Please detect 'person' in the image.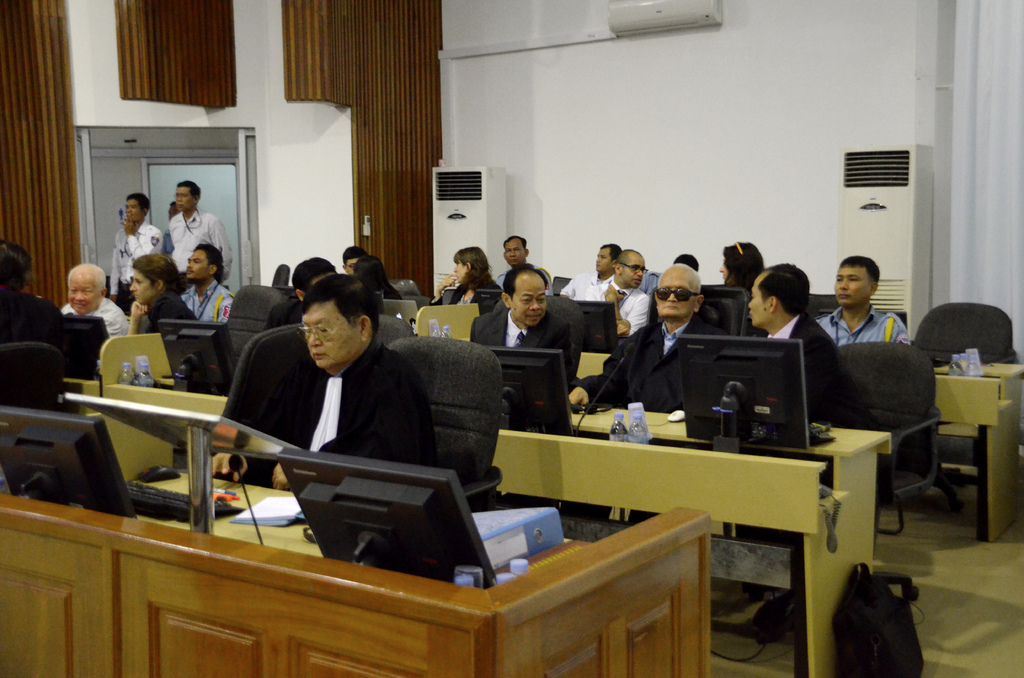
box=[565, 261, 729, 521].
